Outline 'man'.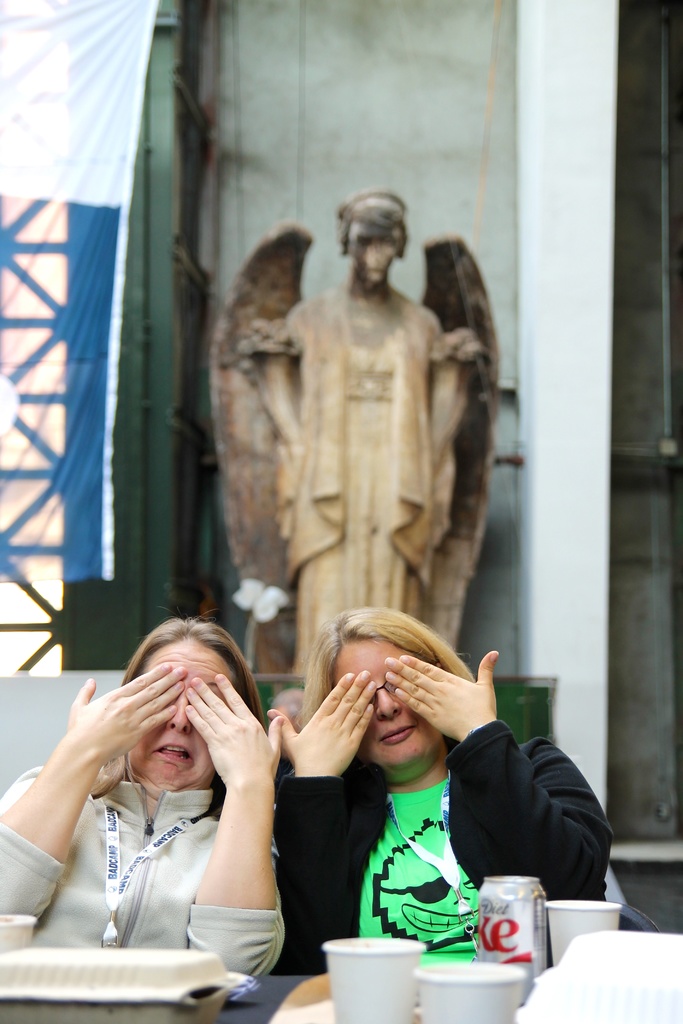
Outline: detection(242, 181, 498, 631).
